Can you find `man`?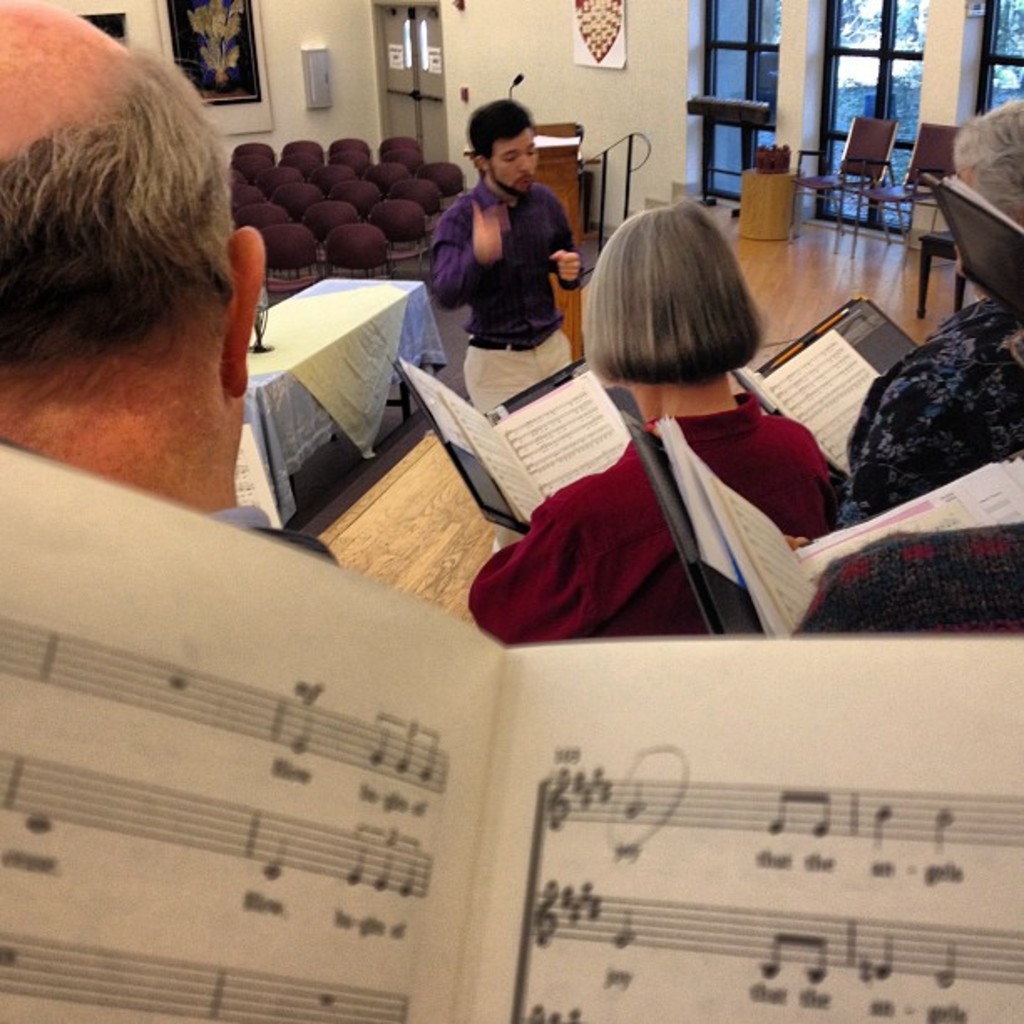
Yes, bounding box: rect(430, 104, 582, 412).
